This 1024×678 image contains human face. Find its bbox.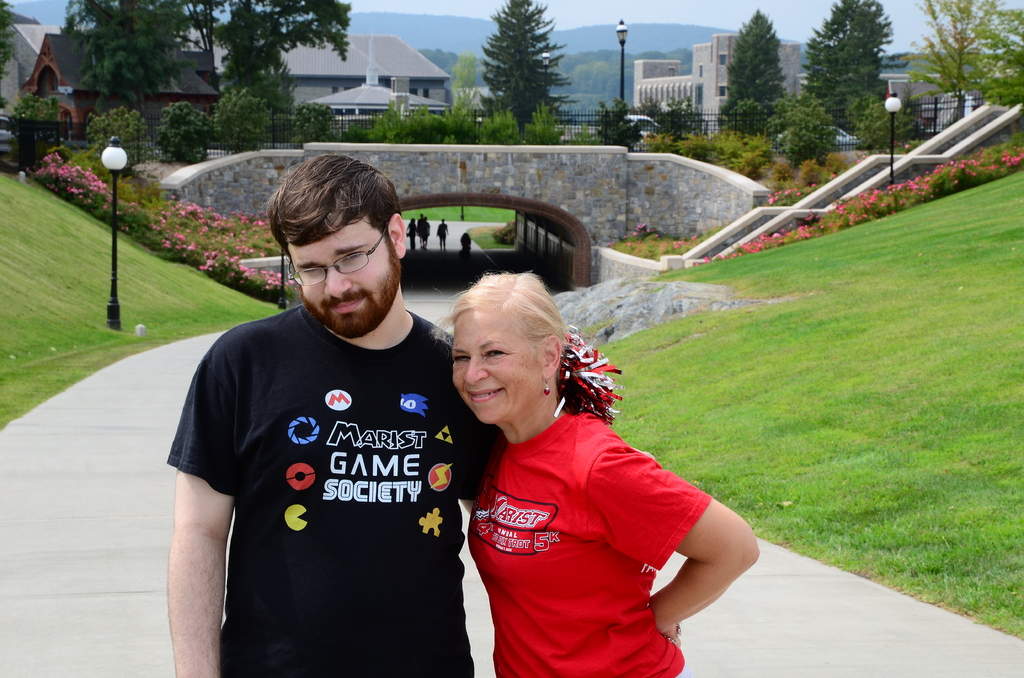
286:212:399:339.
